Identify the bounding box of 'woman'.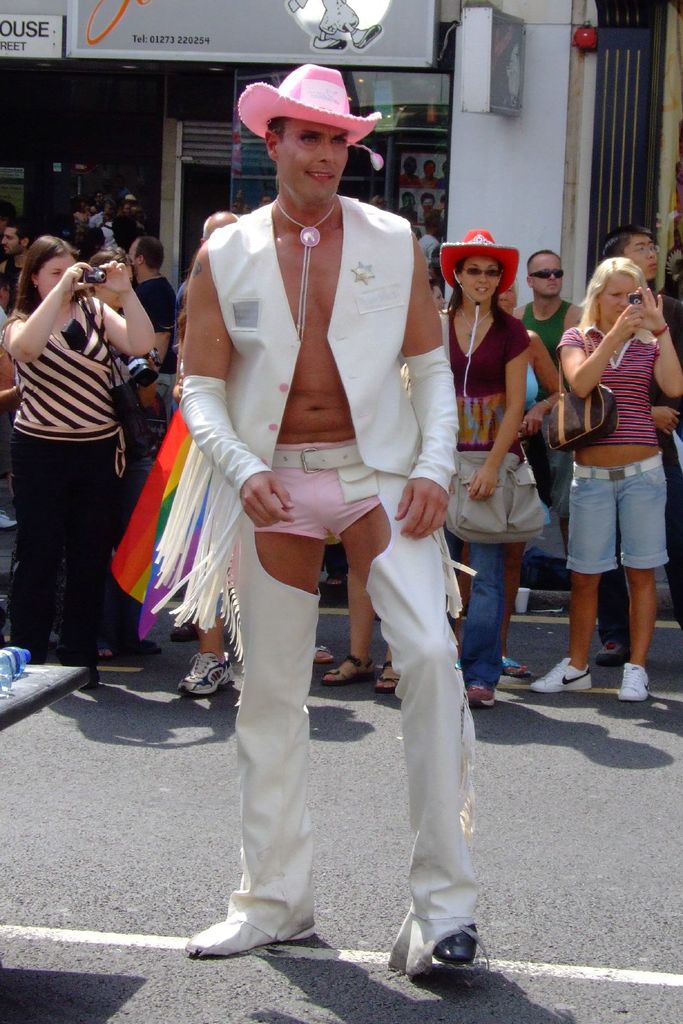
detection(532, 257, 682, 701).
